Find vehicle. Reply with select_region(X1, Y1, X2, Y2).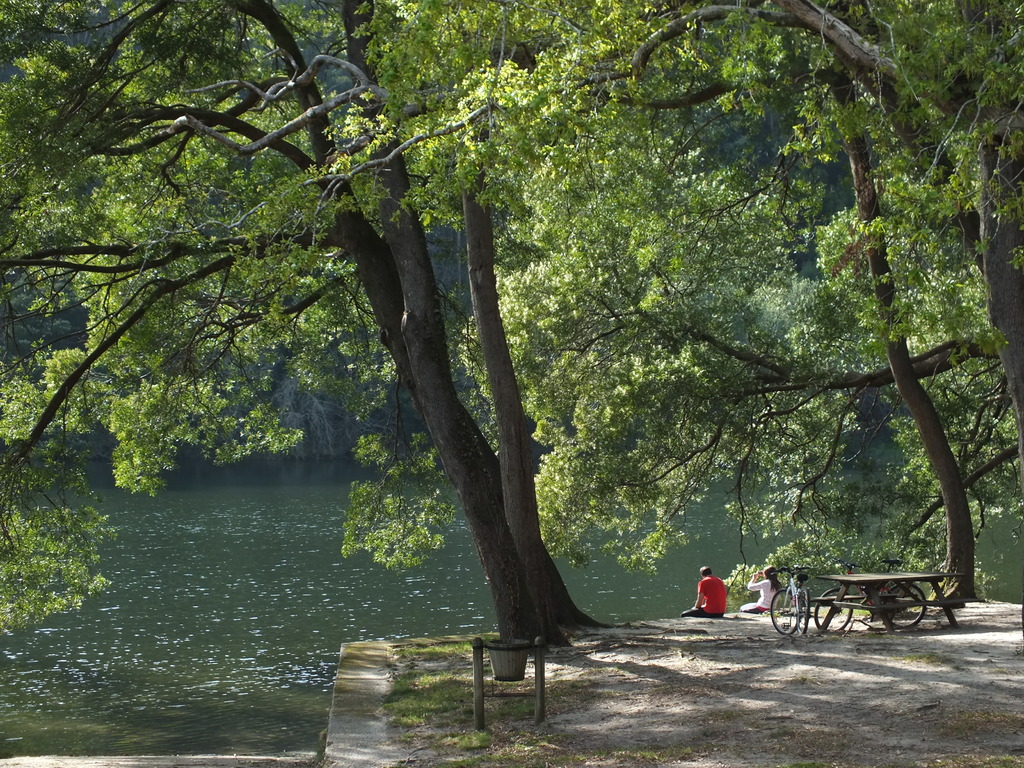
select_region(813, 562, 926, 634).
